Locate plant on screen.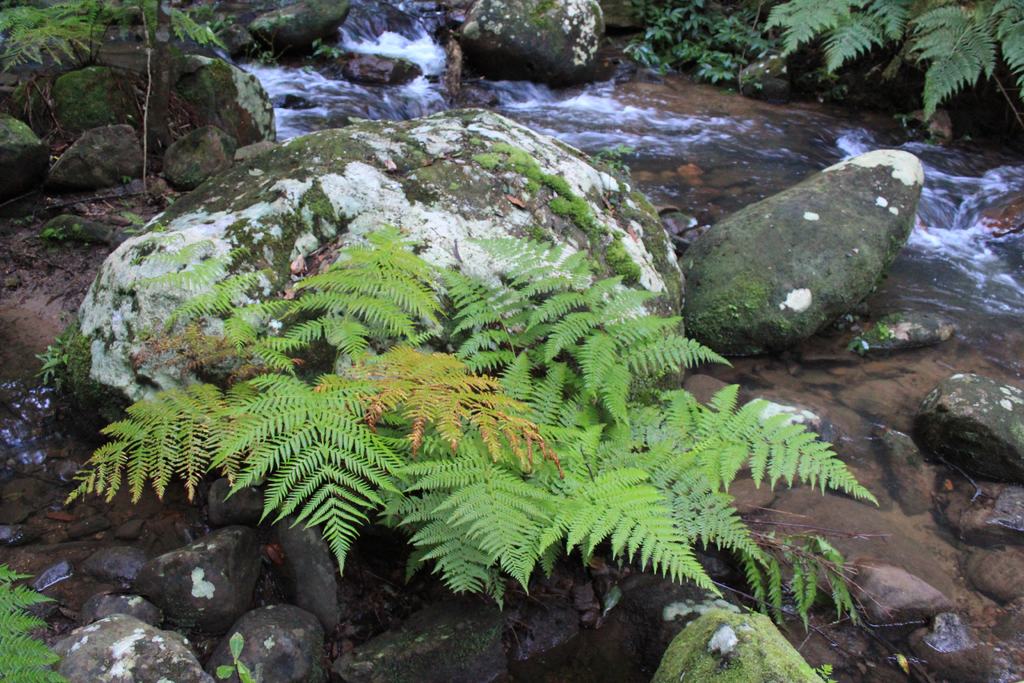
On screen at crop(56, 207, 888, 660).
